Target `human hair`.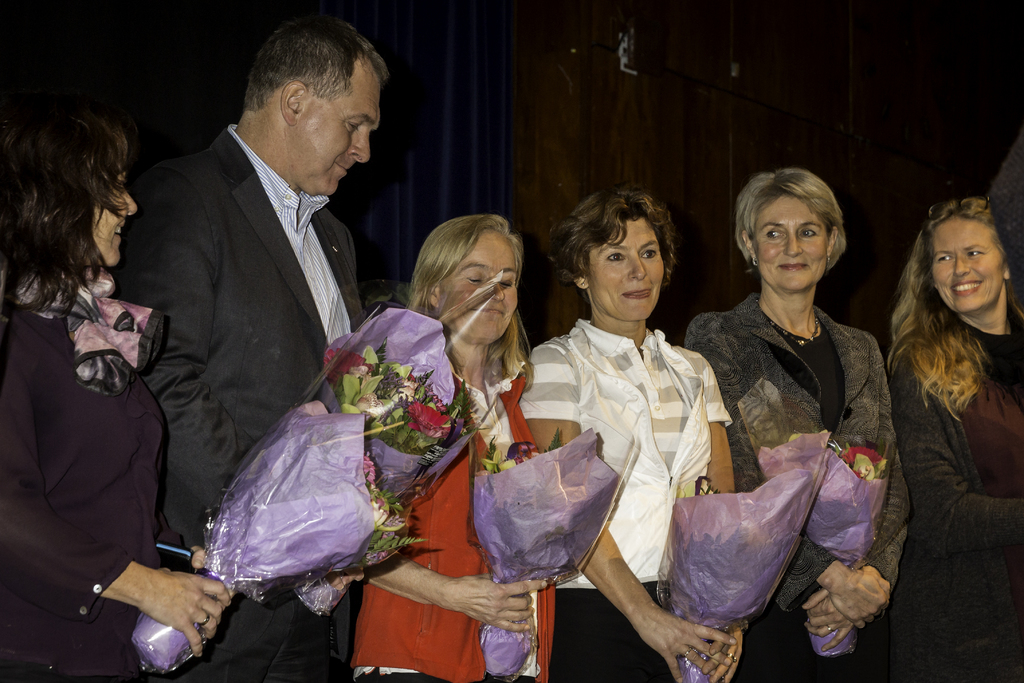
Target region: x1=886 y1=195 x2=1023 y2=425.
